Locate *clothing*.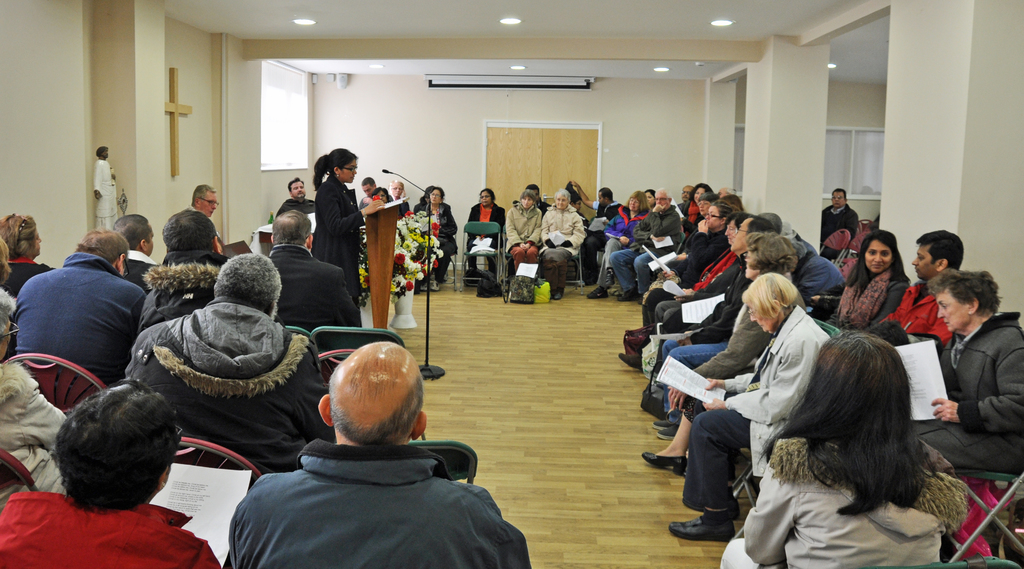
Bounding box: <bbox>874, 279, 944, 345</bbox>.
